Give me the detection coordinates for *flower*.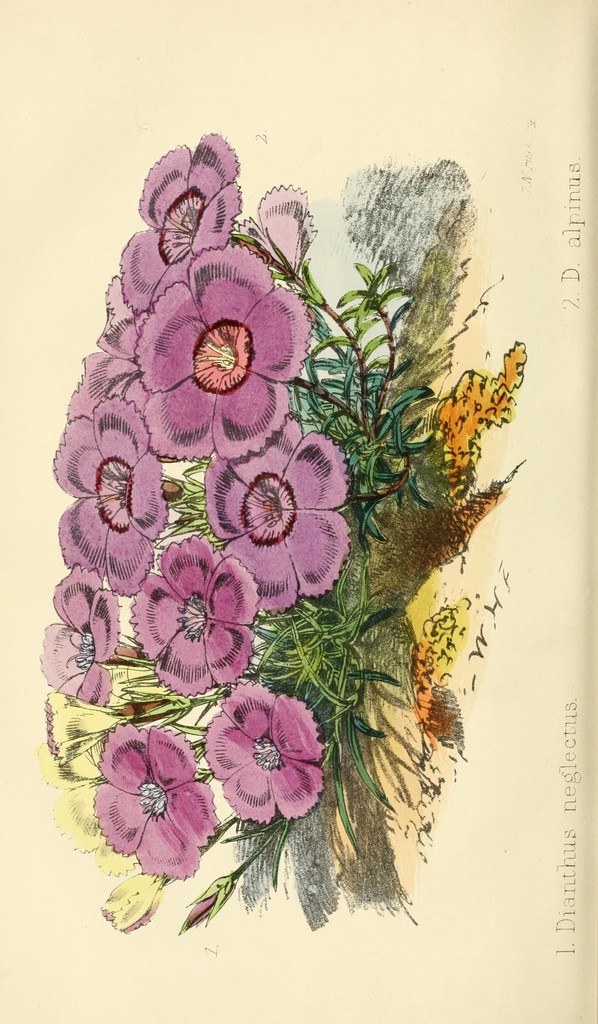
l=207, t=410, r=354, b=610.
